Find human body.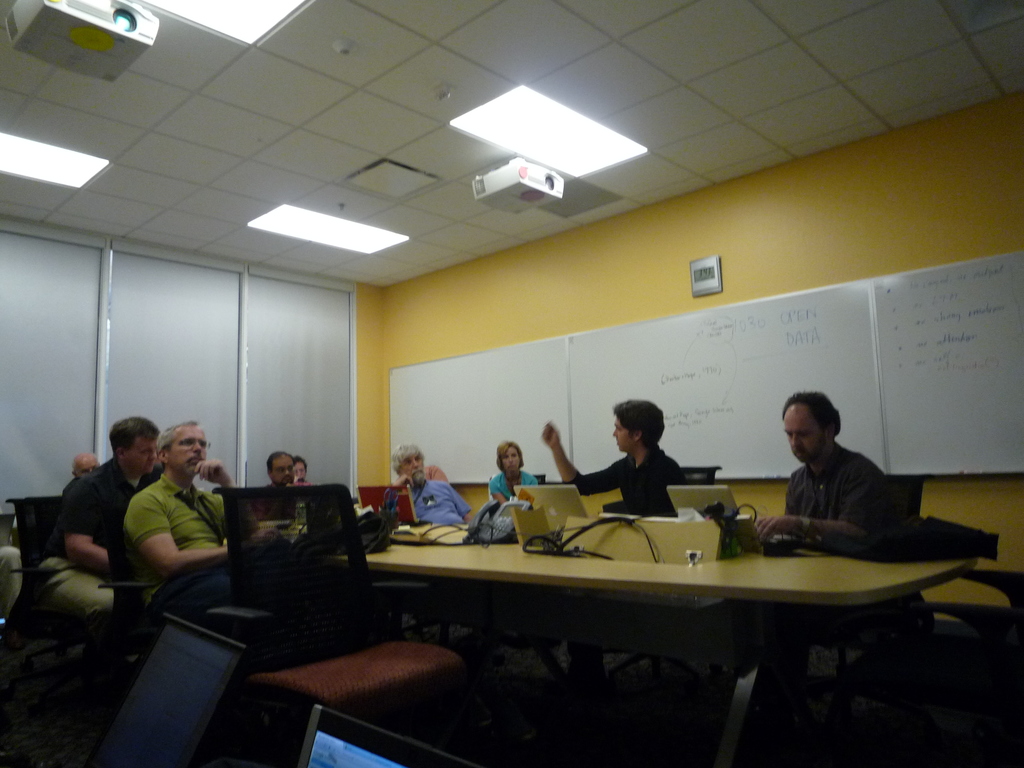
755:447:899:546.
